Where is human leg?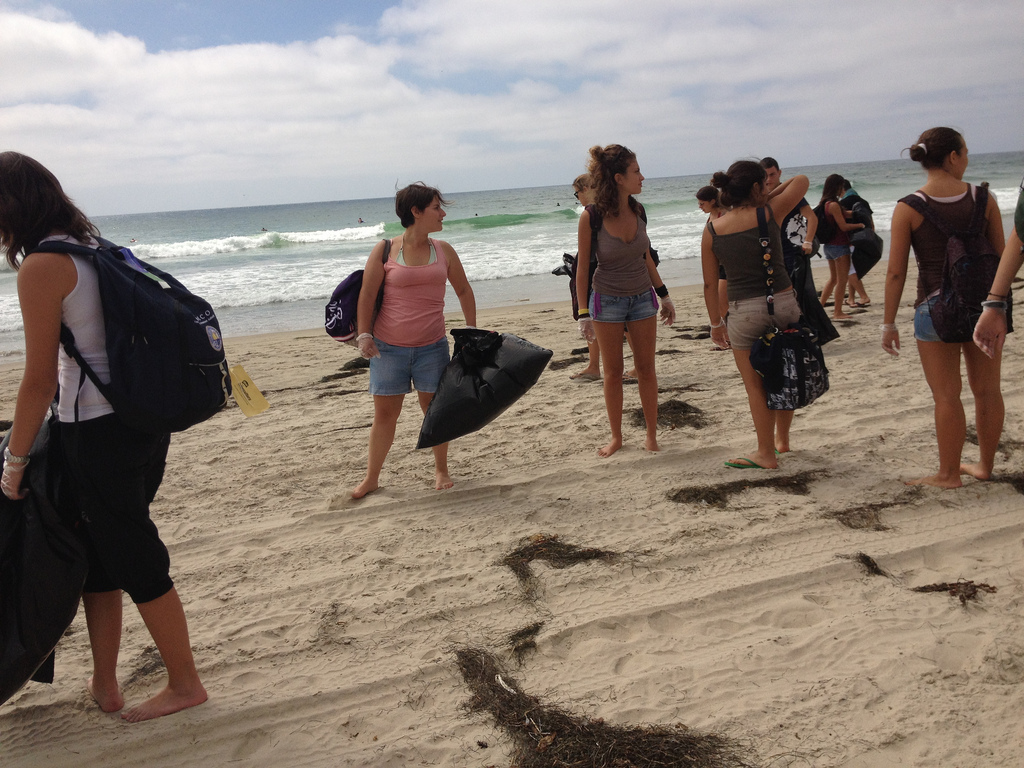
<box>83,428,118,712</box>.
